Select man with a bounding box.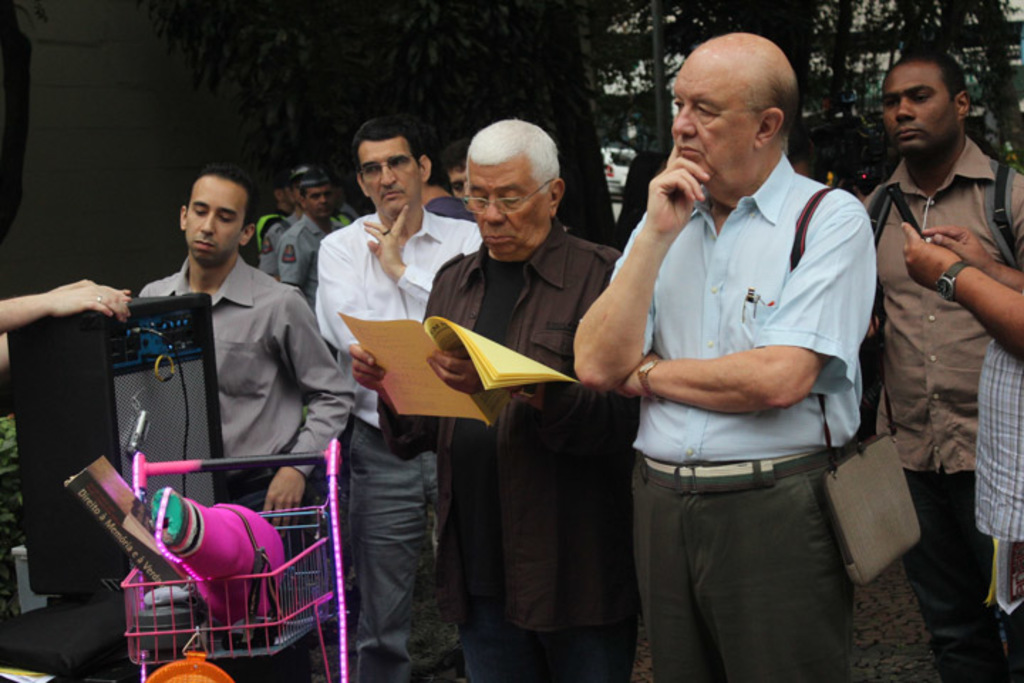
(left=141, top=165, right=353, bottom=682).
